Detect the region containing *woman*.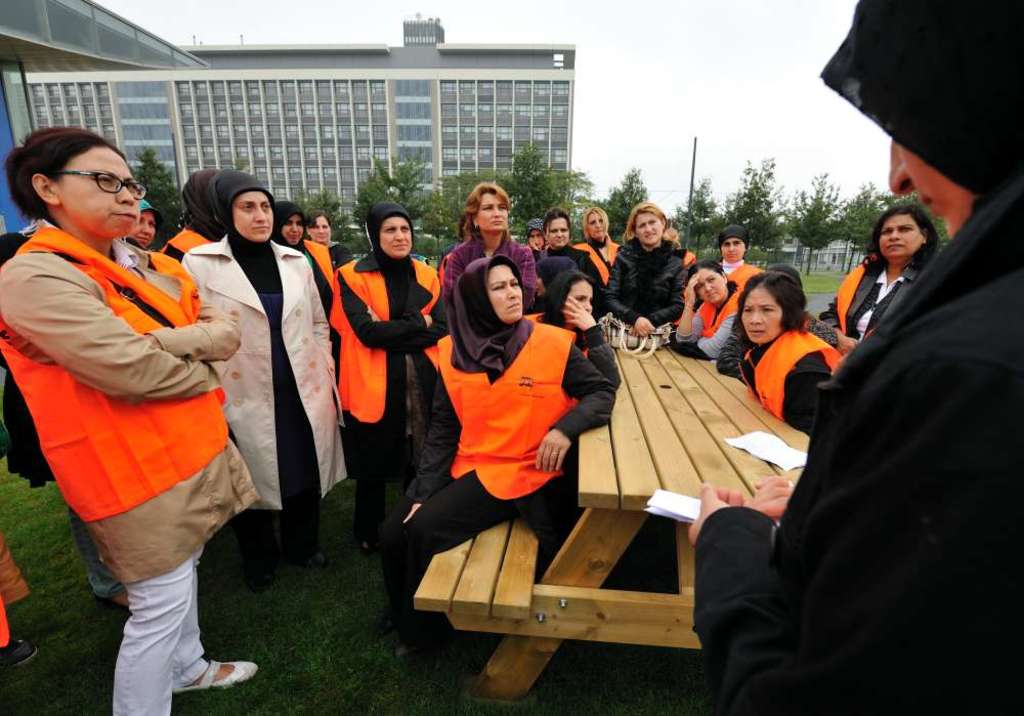
detection(283, 207, 331, 300).
